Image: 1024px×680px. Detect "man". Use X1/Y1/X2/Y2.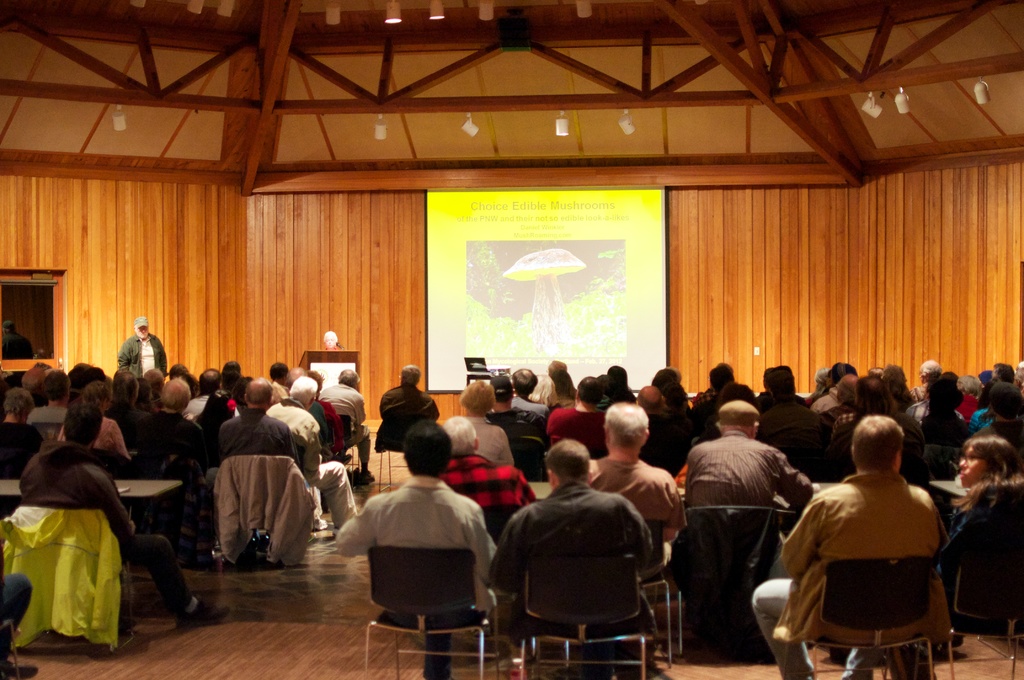
492/433/667/635.
